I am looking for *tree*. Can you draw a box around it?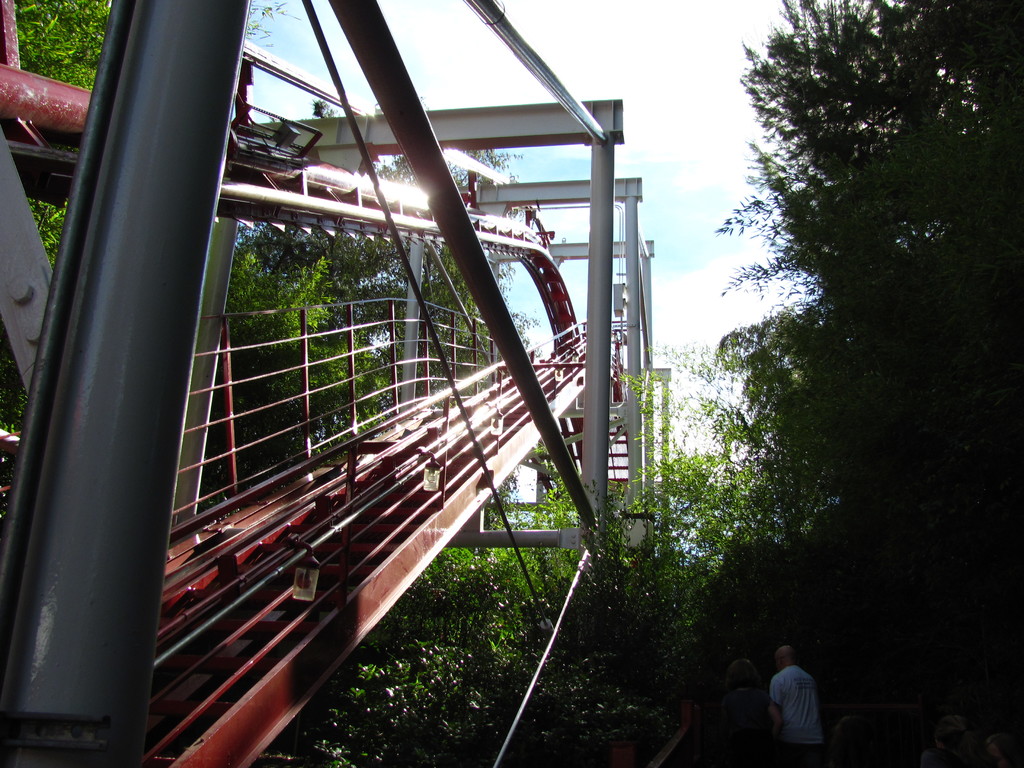
Sure, the bounding box is (716,0,1023,767).
